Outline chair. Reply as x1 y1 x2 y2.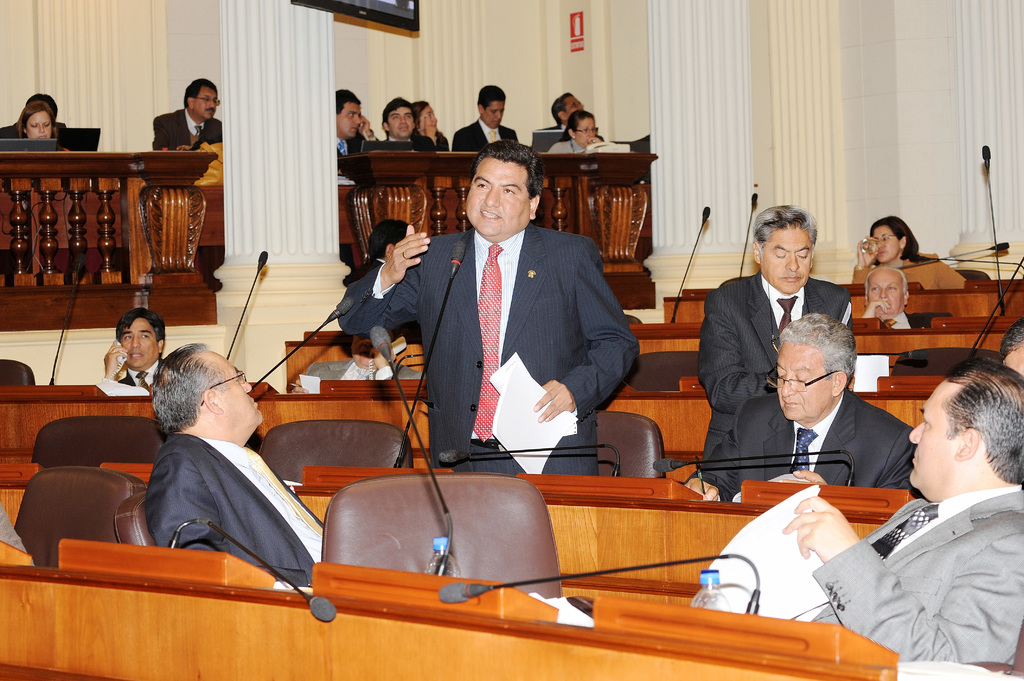
628 351 701 392.
